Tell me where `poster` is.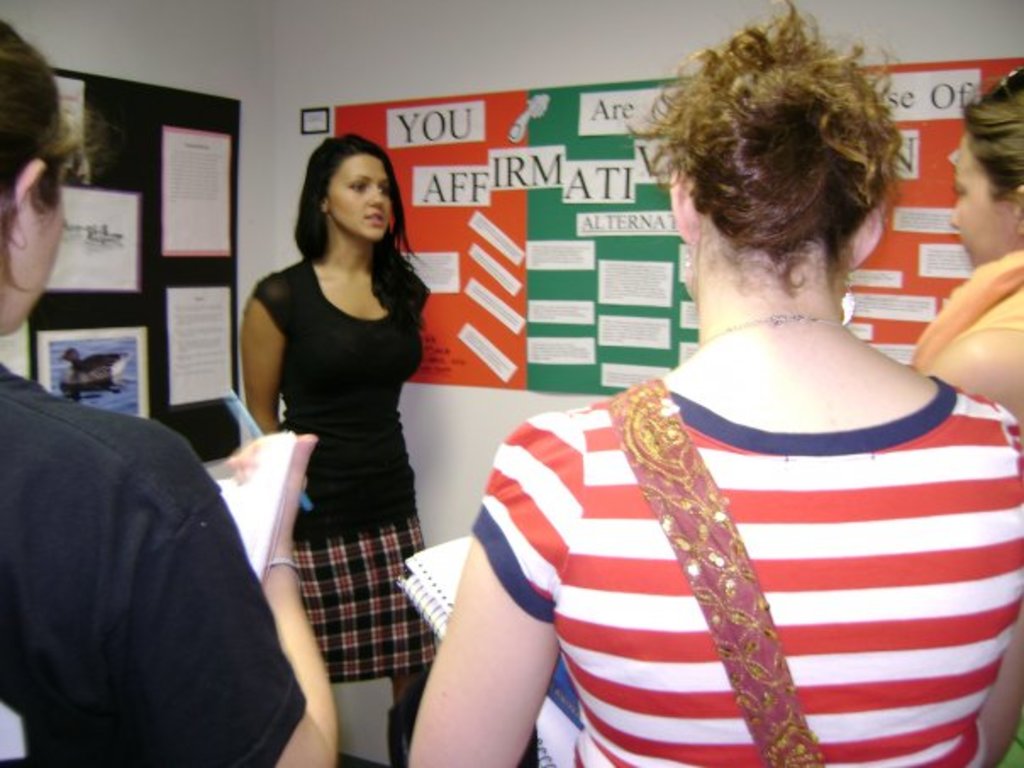
`poster` is at (x1=168, y1=287, x2=232, y2=407).
